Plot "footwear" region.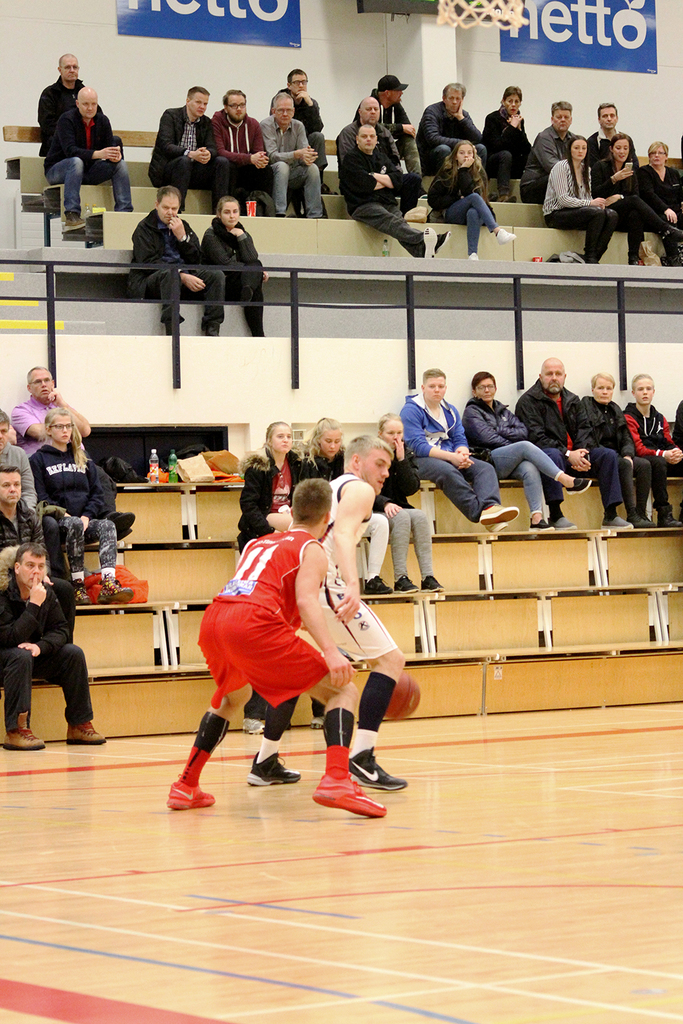
Plotted at 497/229/516/244.
